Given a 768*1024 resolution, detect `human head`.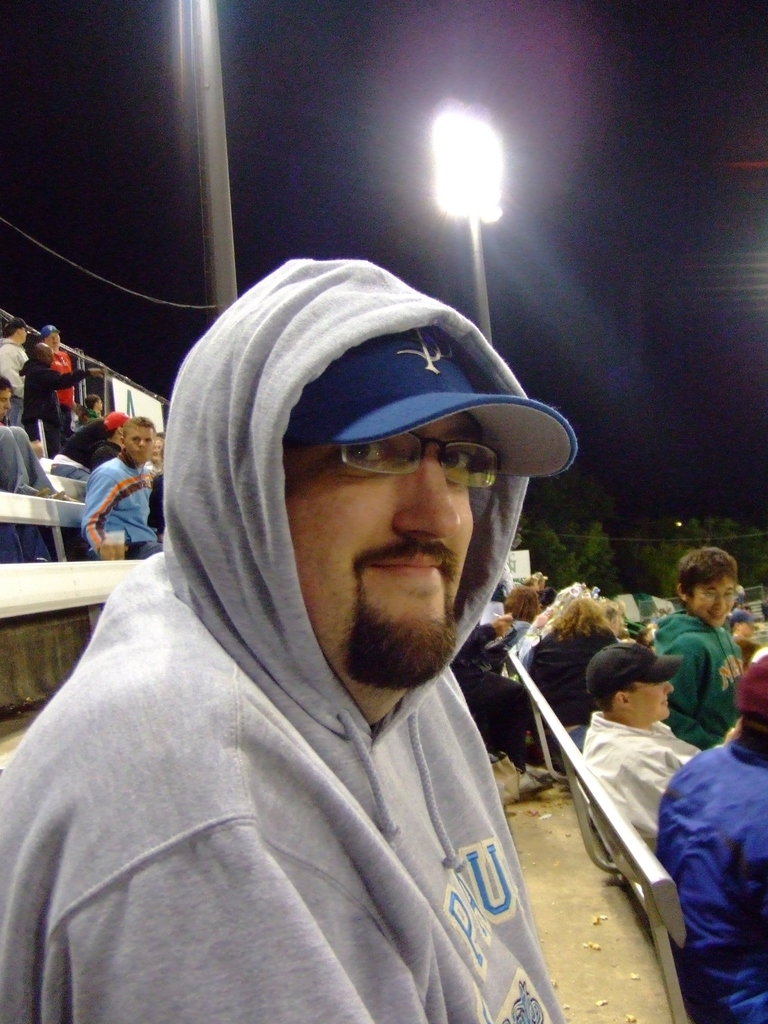
0:375:12:419.
